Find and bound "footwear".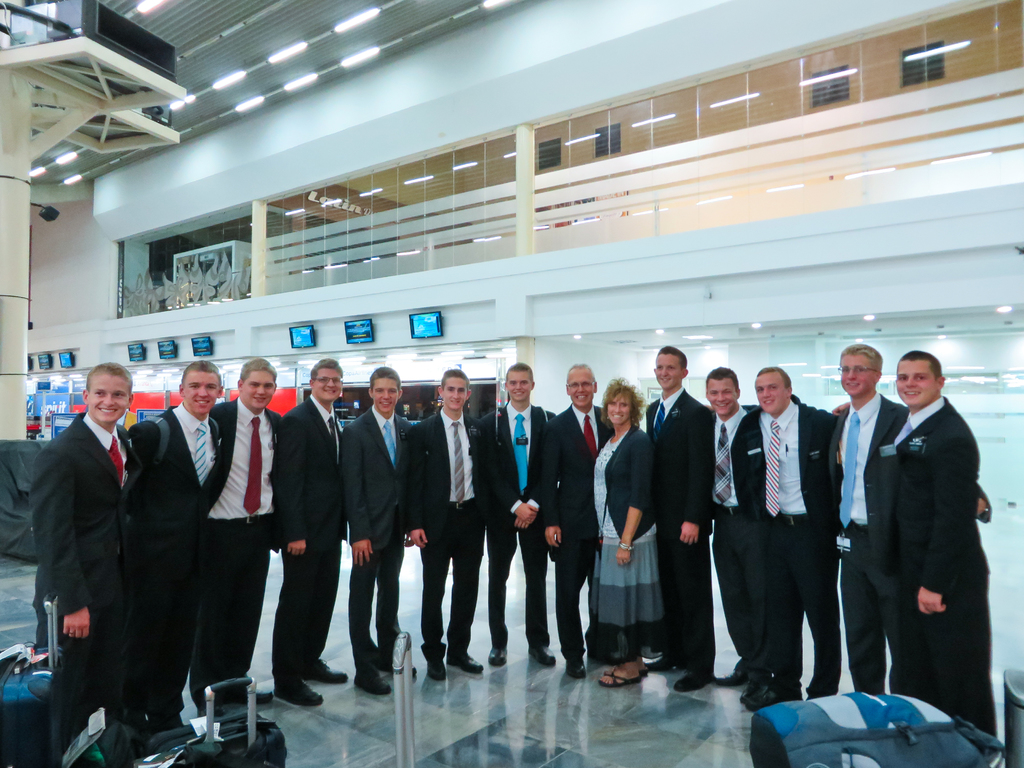
Bound: (x1=645, y1=654, x2=678, y2=673).
